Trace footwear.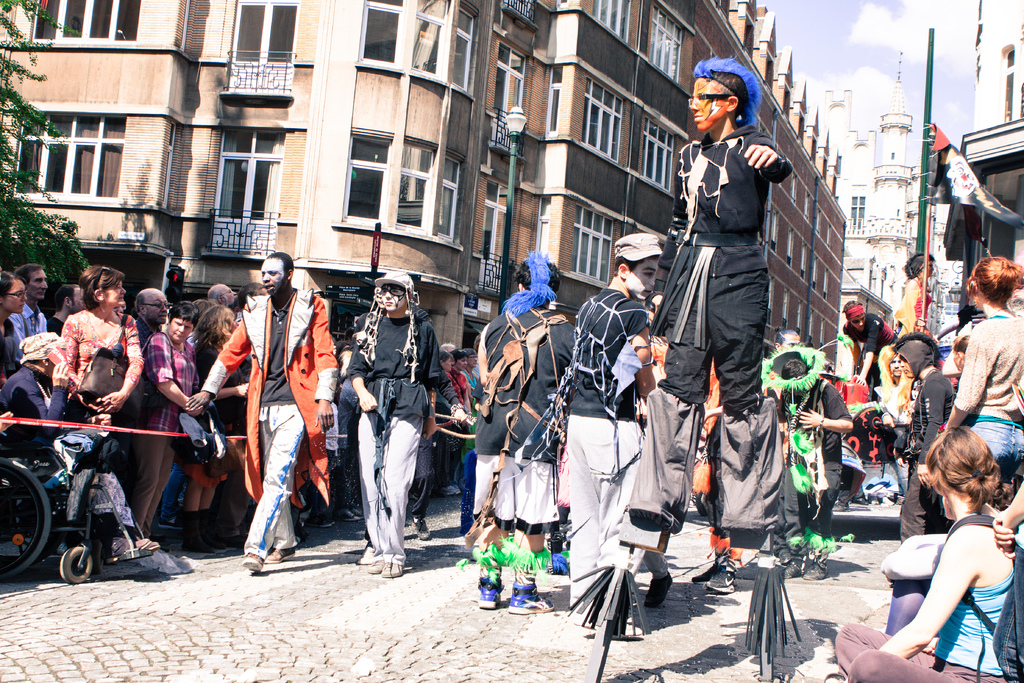
Traced to [268,542,299,561].
